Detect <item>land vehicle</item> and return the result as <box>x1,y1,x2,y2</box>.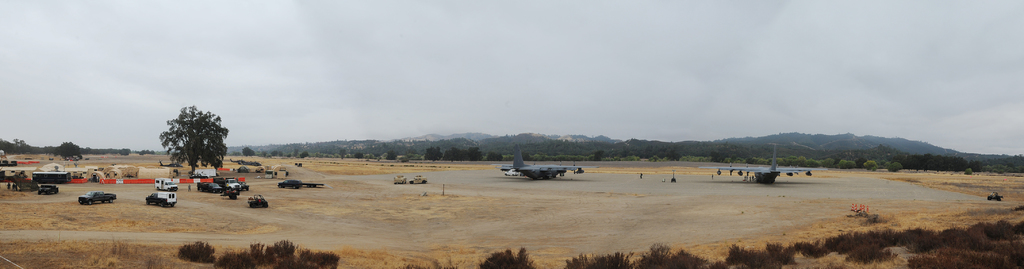
<box>154,175,179,193</box>.
